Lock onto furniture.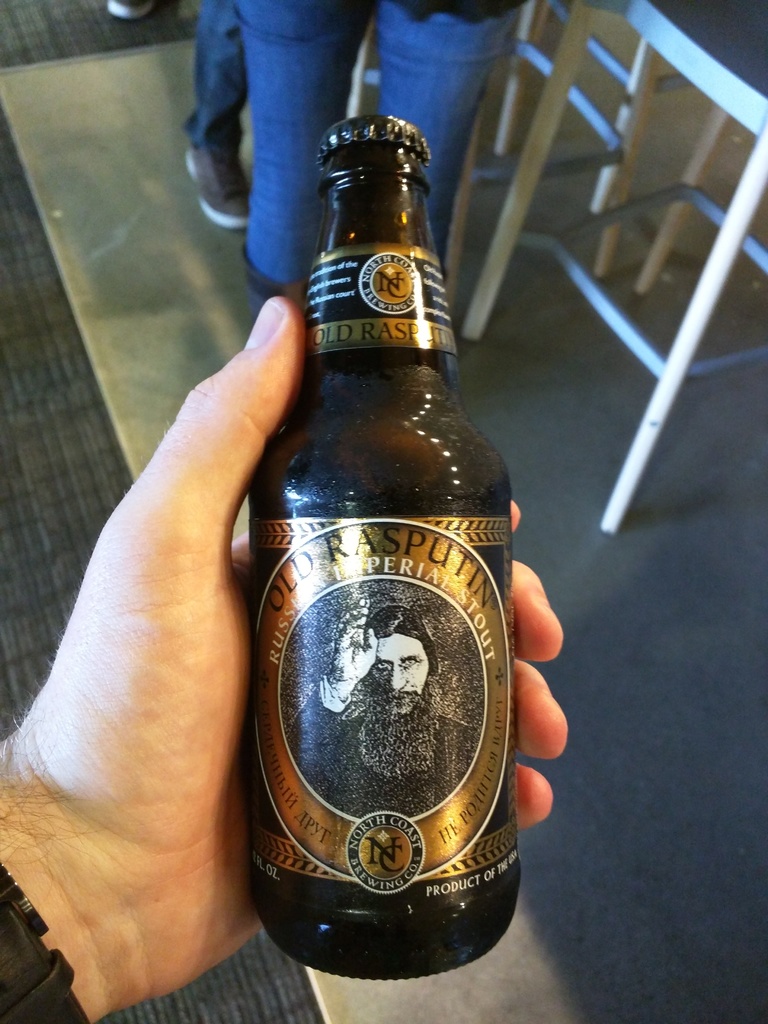
Locked: (left=347, top=16, right=385, bottom=118).
